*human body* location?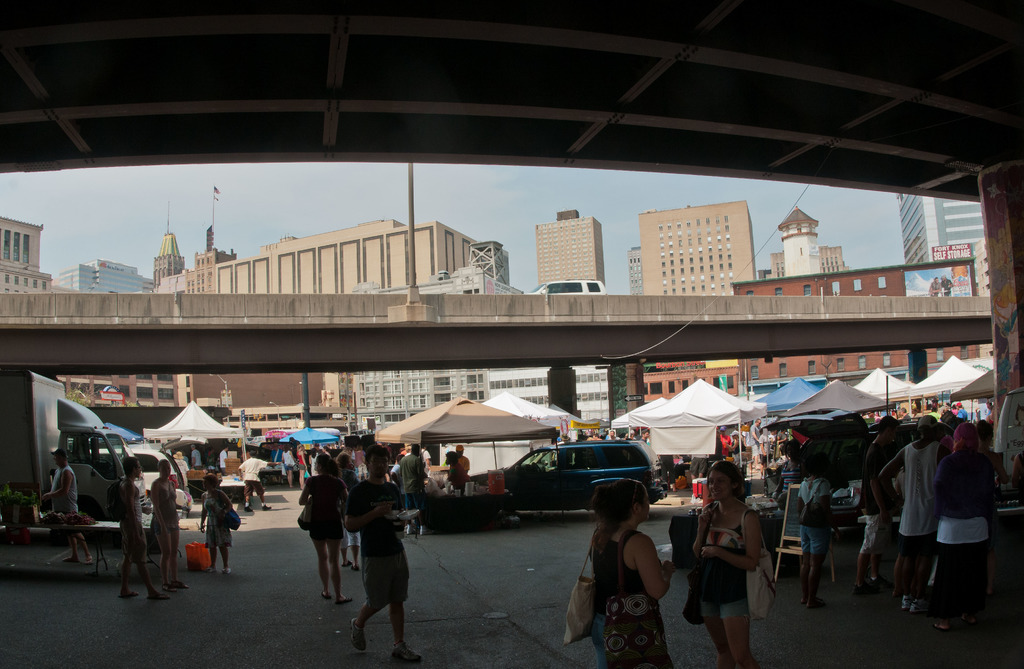
bbox(758, 430, 765, 475)
